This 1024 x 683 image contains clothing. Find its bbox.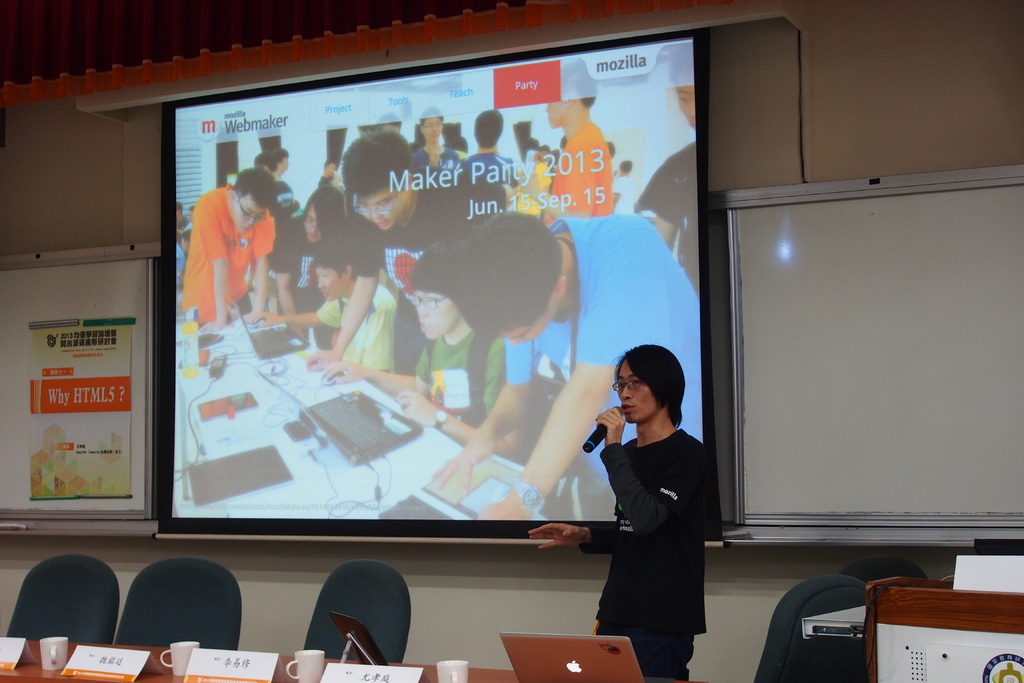
<box>599,429,705,682</box>.
